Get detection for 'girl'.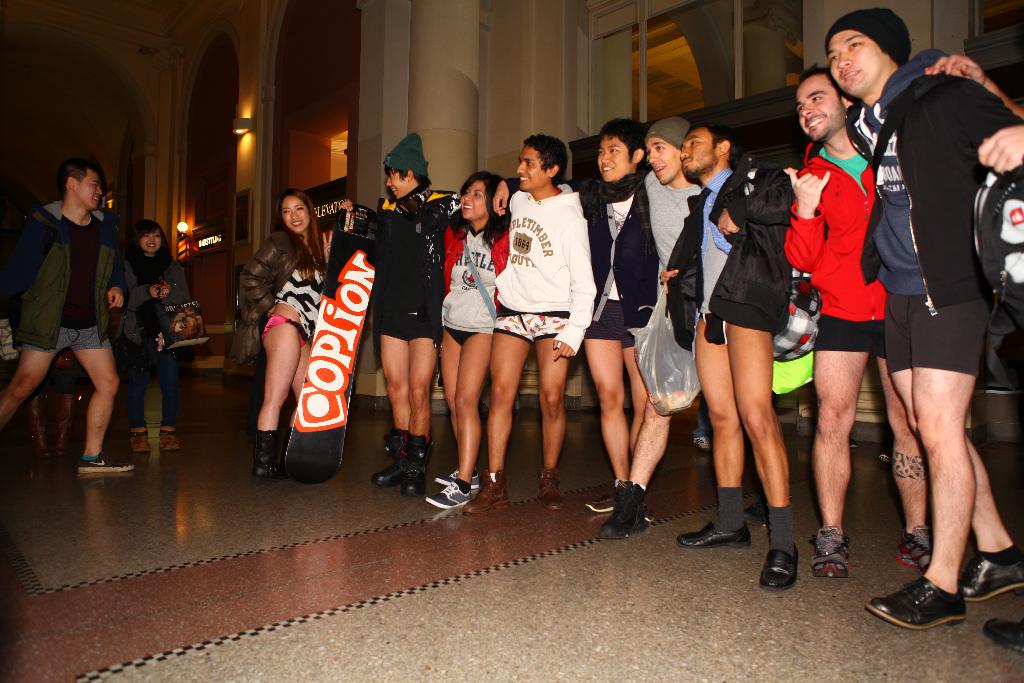
Detection: select_region(436, 172, 508, 506).
